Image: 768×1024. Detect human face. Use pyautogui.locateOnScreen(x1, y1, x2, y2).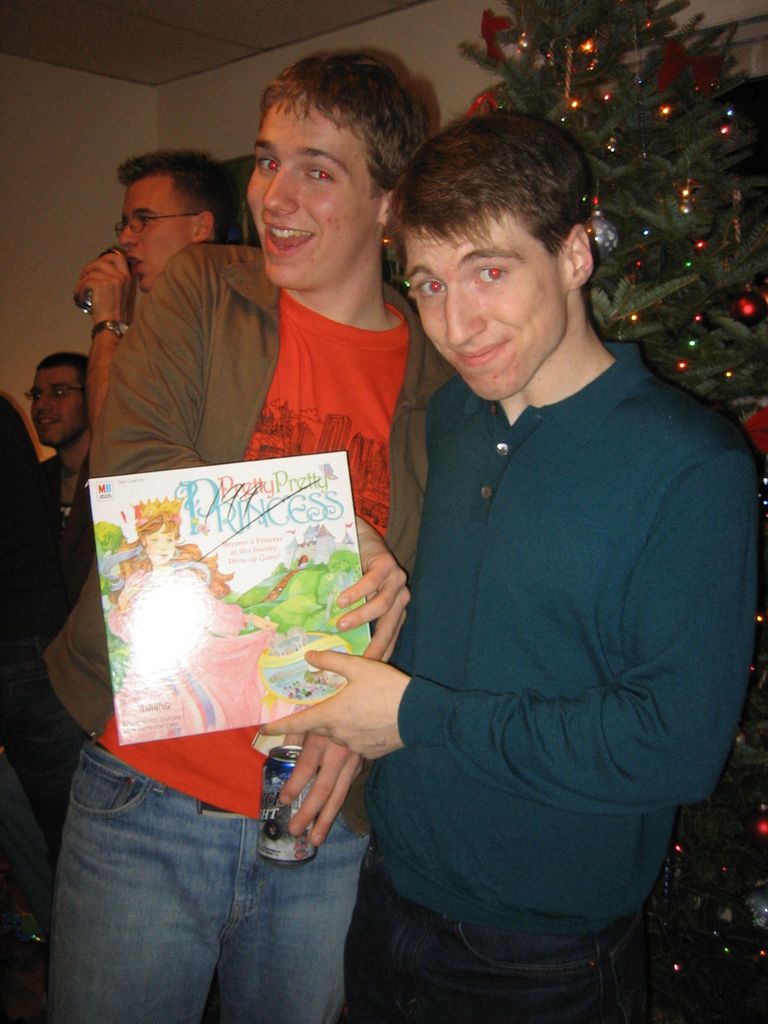
pyautogui.locateOnScreen(32, 368, 88, 445).
